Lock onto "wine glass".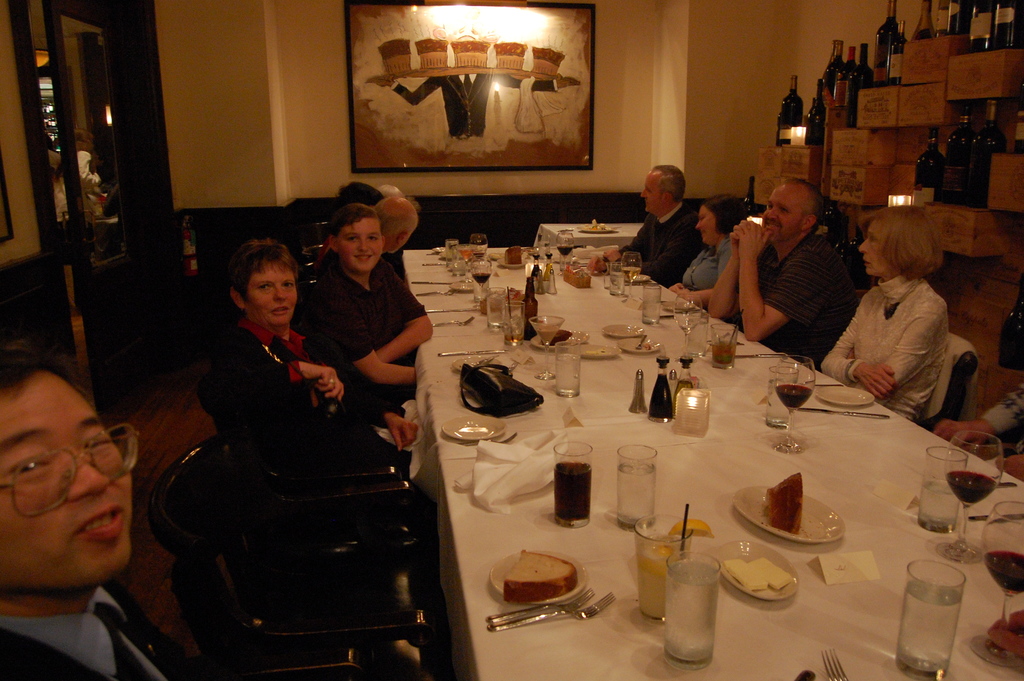
Locked: [620,252,643,299].
